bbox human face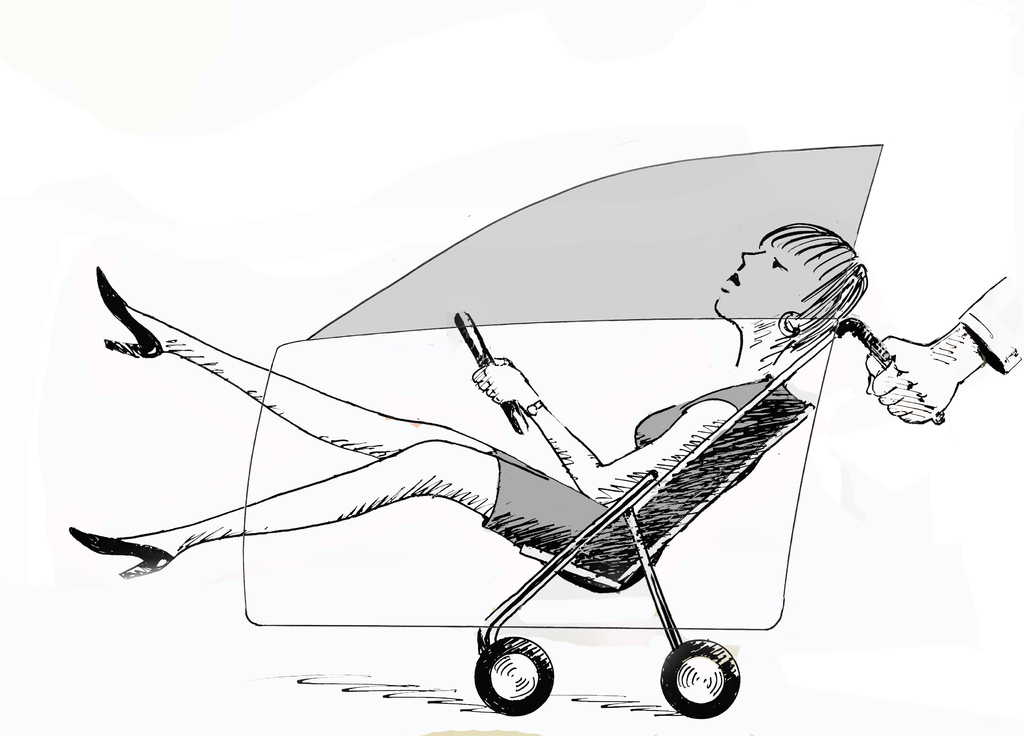
bbox(709, 227, 823, 330)
